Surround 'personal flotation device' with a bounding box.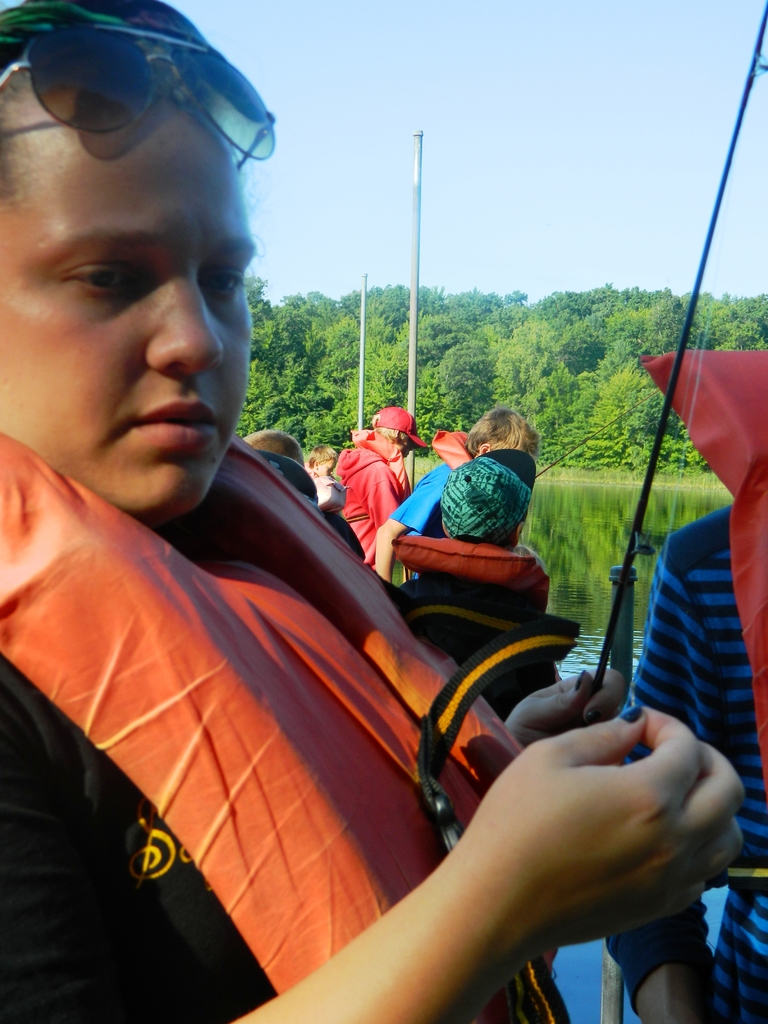
{"left": 0, "top": 420, "right": 536, "bottom": 1023}.
